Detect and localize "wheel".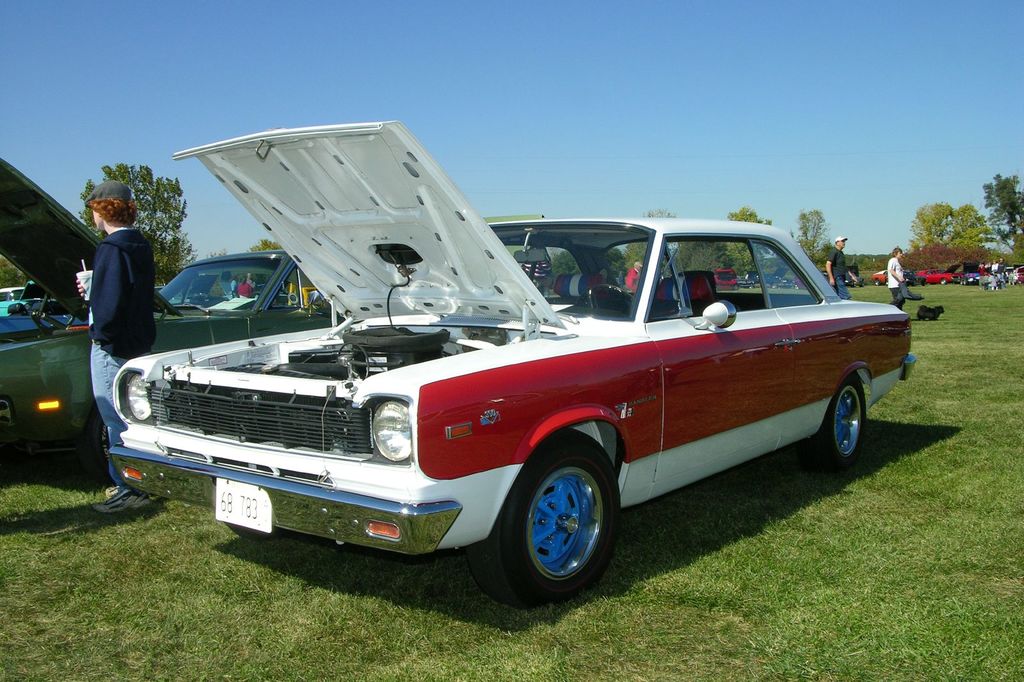
Localized at {"left": 248, "top": 292, "right": 266, "bottom": 296}.
